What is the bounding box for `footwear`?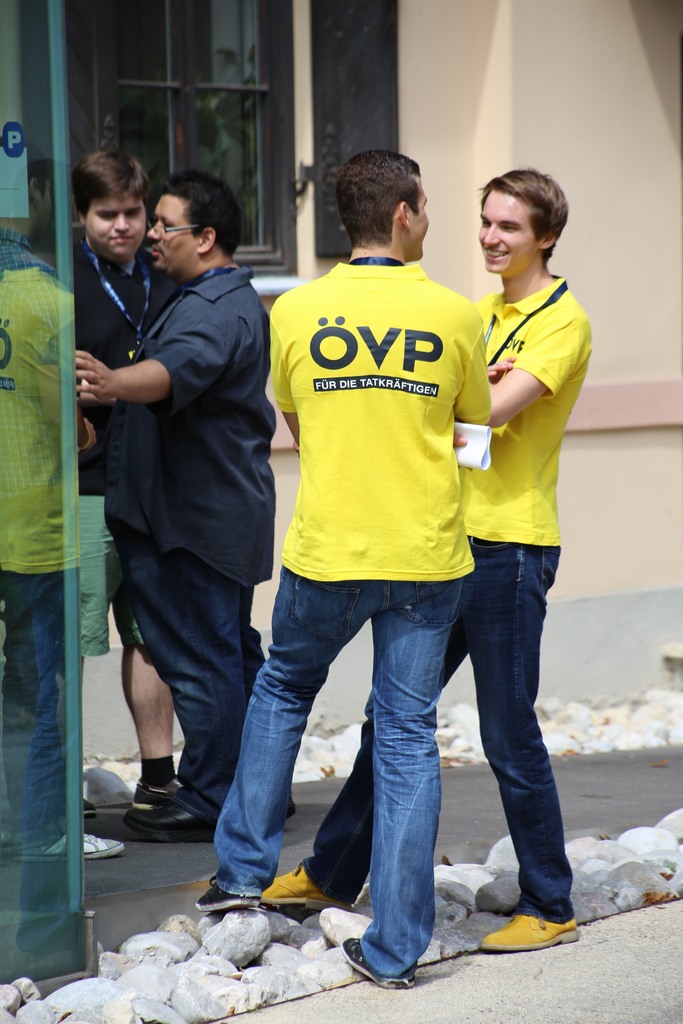
[258, 861, 352, 910].
